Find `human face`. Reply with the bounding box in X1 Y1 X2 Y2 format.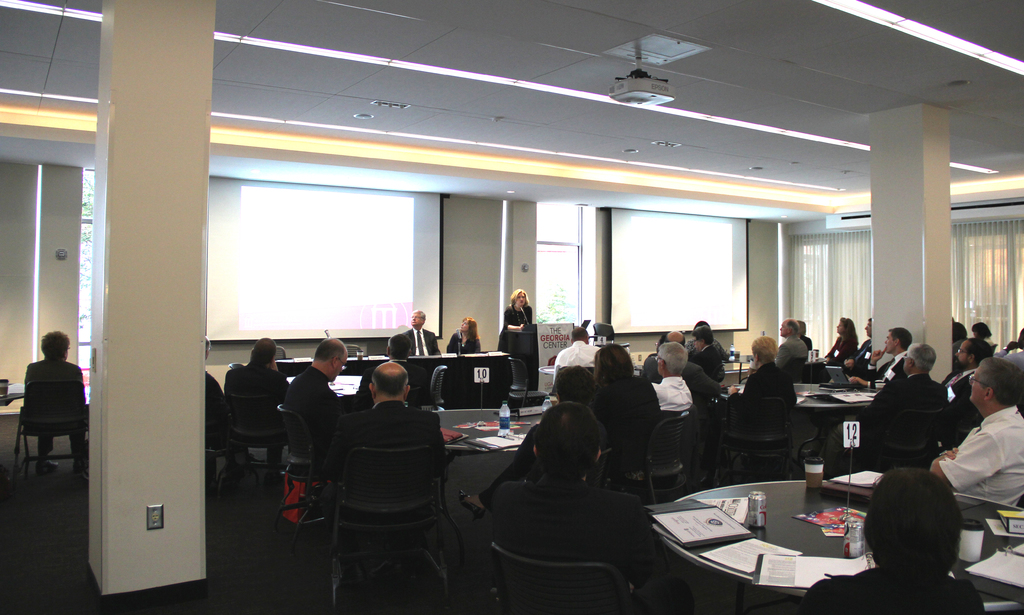
863 321 872 338.
